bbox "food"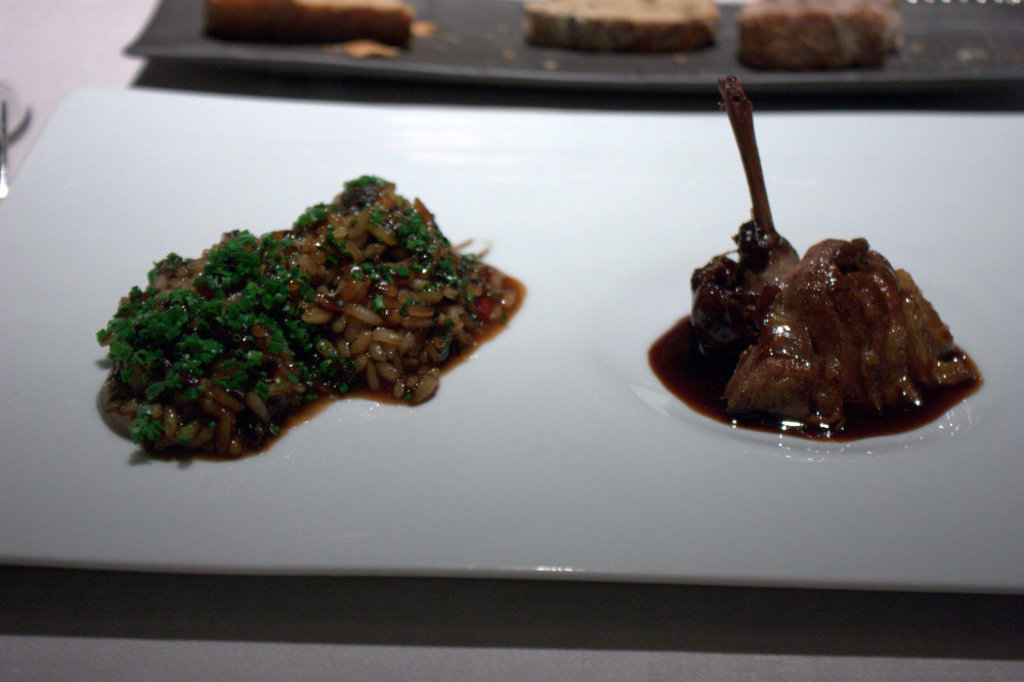
pyautogui.locateOnScreen(93, 176, 524, 464)
